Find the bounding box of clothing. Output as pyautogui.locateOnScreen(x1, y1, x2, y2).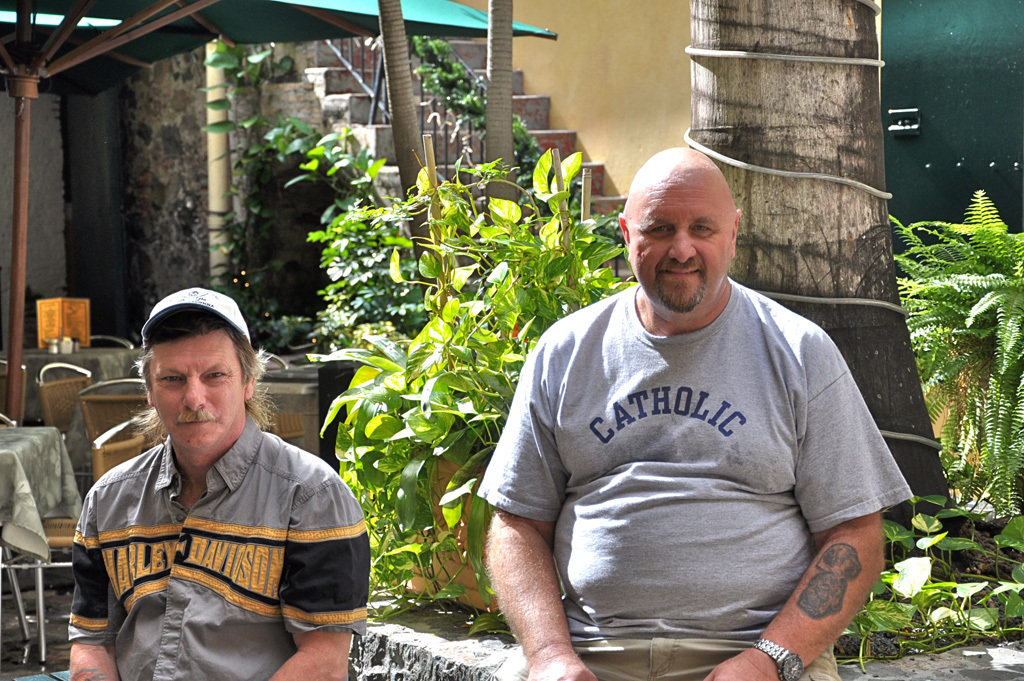
pyautogui.locateOnScreen(67, 377, 363, 663).
